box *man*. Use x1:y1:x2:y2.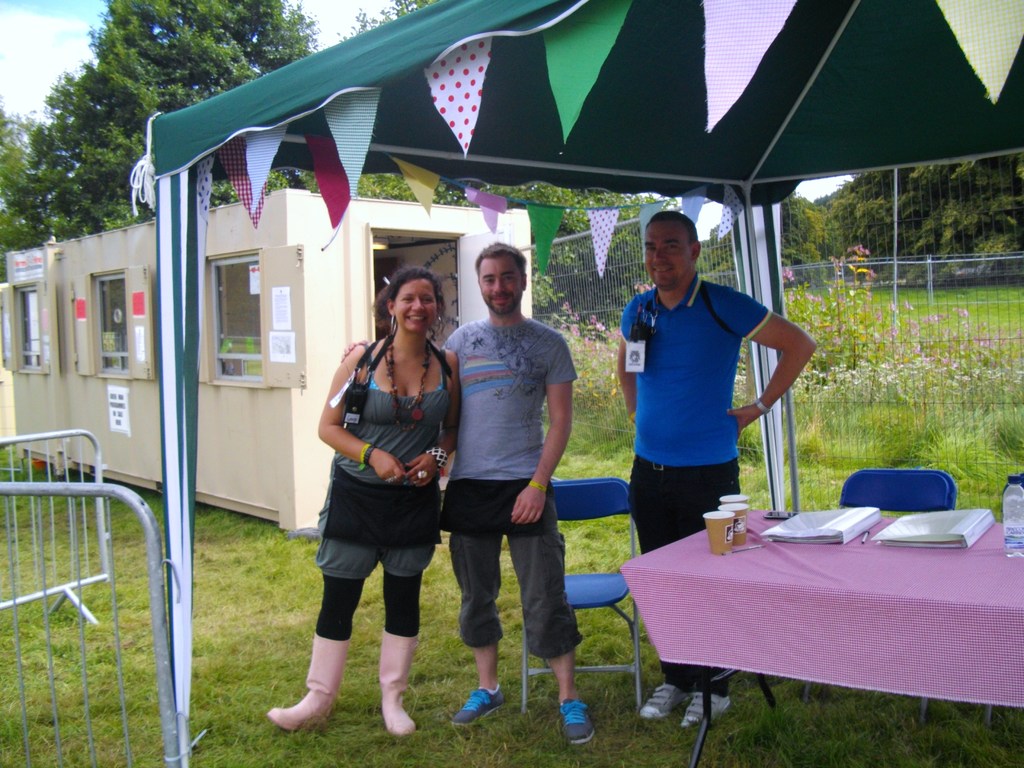
339:239:598:744.
